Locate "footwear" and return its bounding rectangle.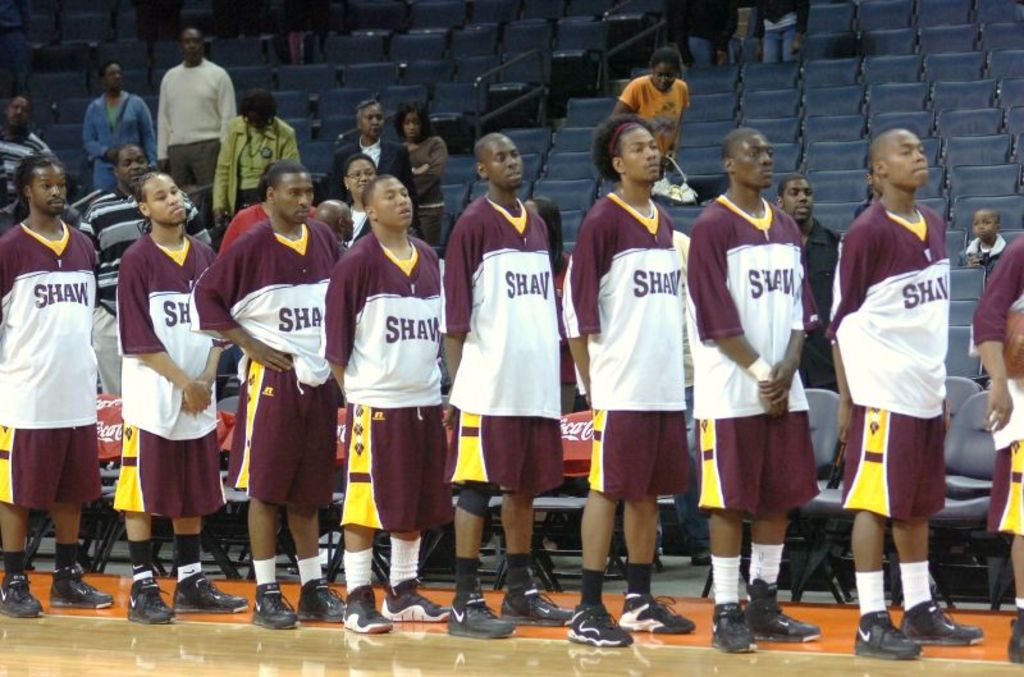
box=[621, 596, 695, 636].
